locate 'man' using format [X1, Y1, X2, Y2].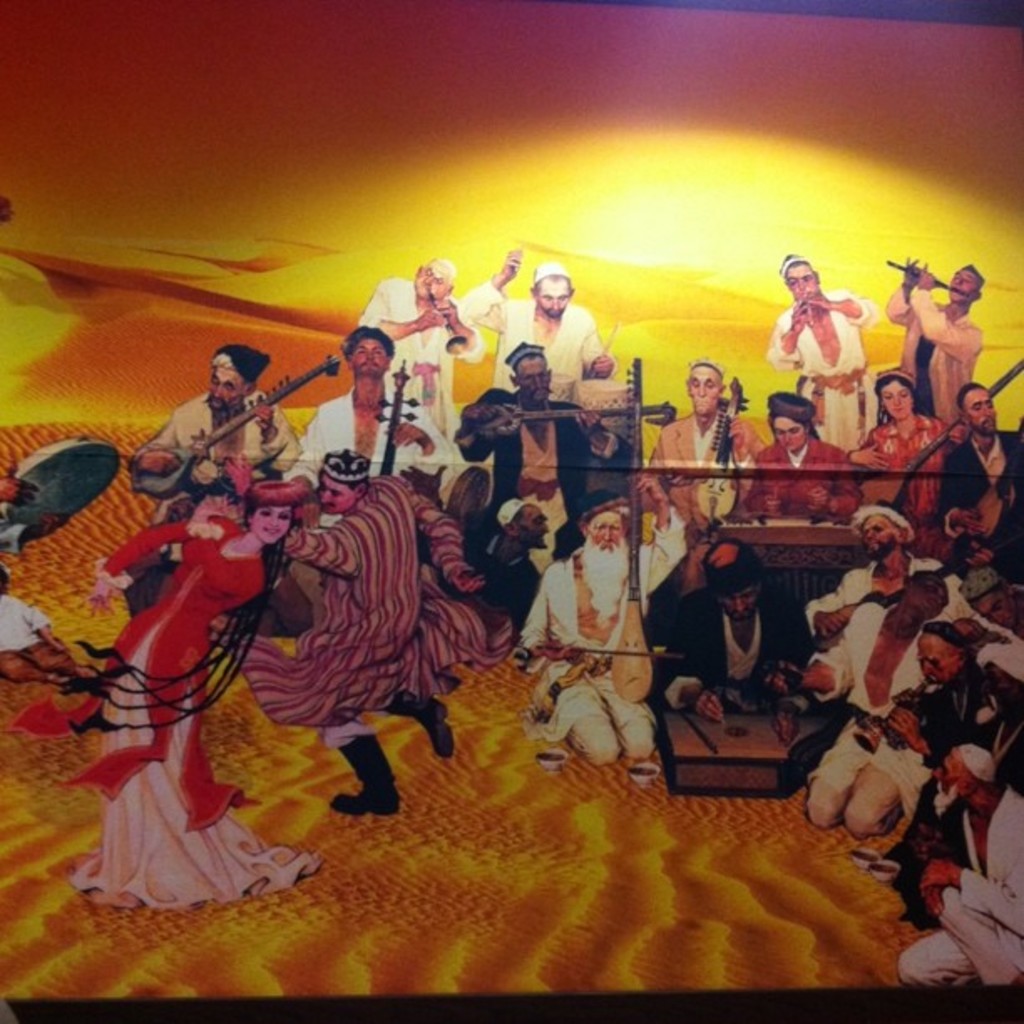
[281, 328, 467, 517].
